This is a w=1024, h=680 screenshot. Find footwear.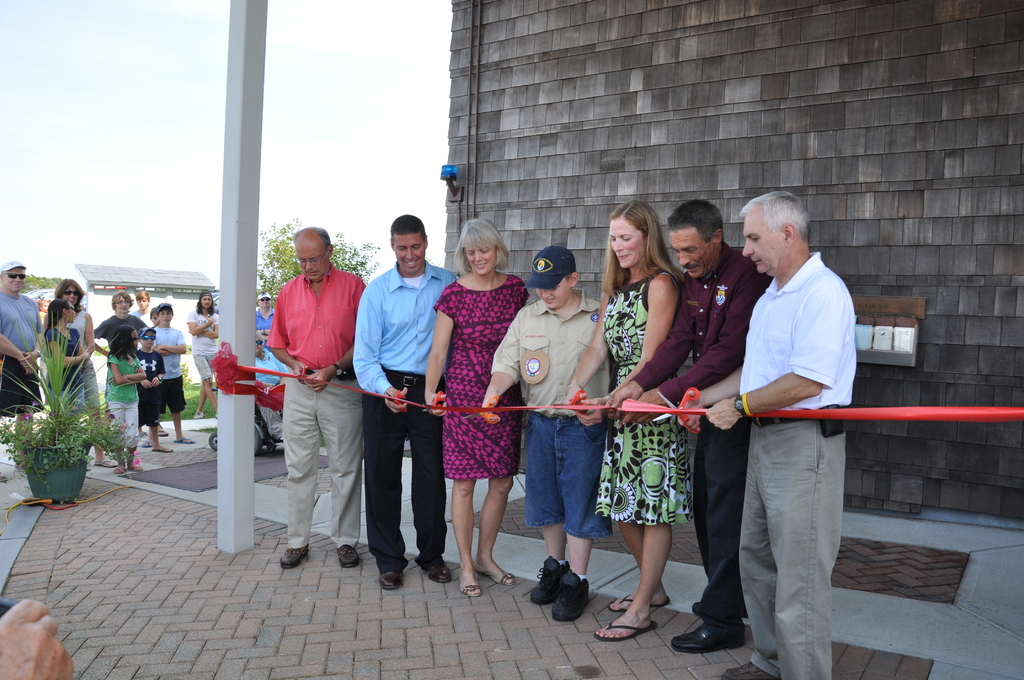
Bounding box: BBox(591, 619, 662, 644).
